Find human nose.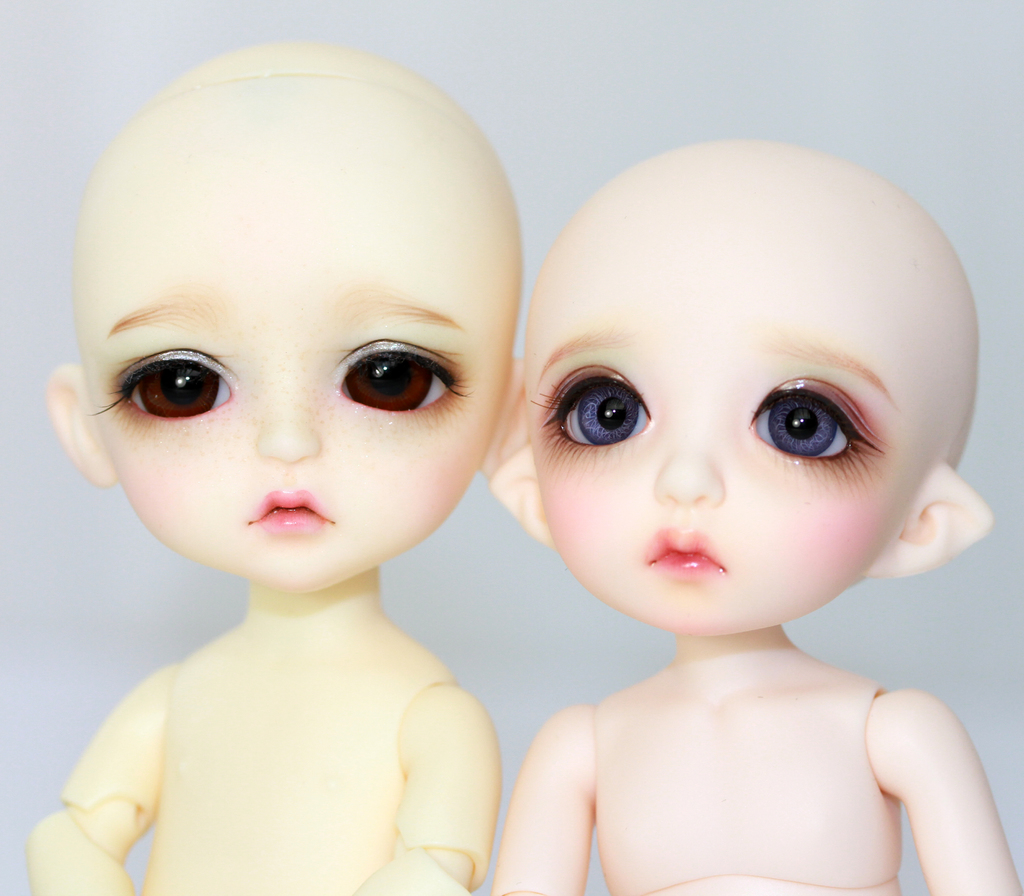
Rect(650, 423, 723, 509).
